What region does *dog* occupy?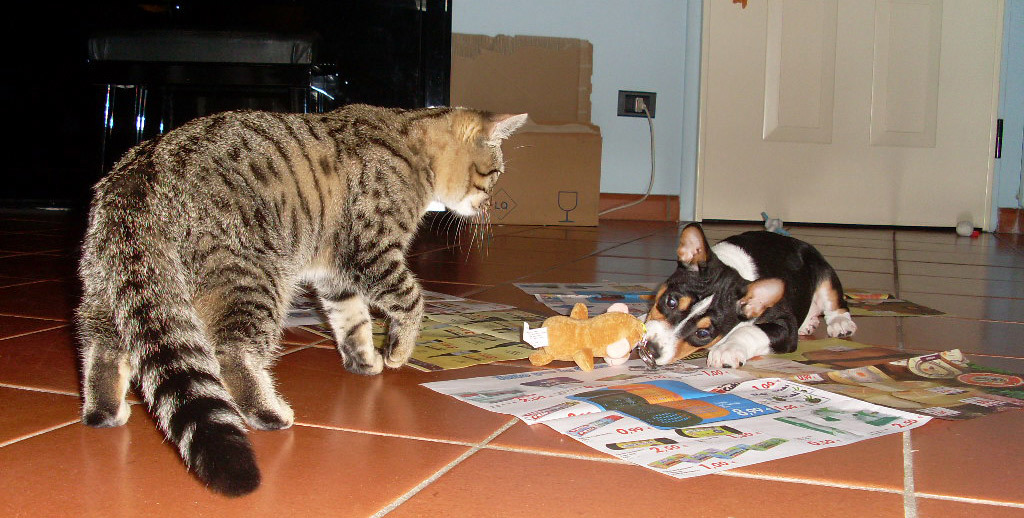
<bbox>523, 301, 650, 372</bbox>.
